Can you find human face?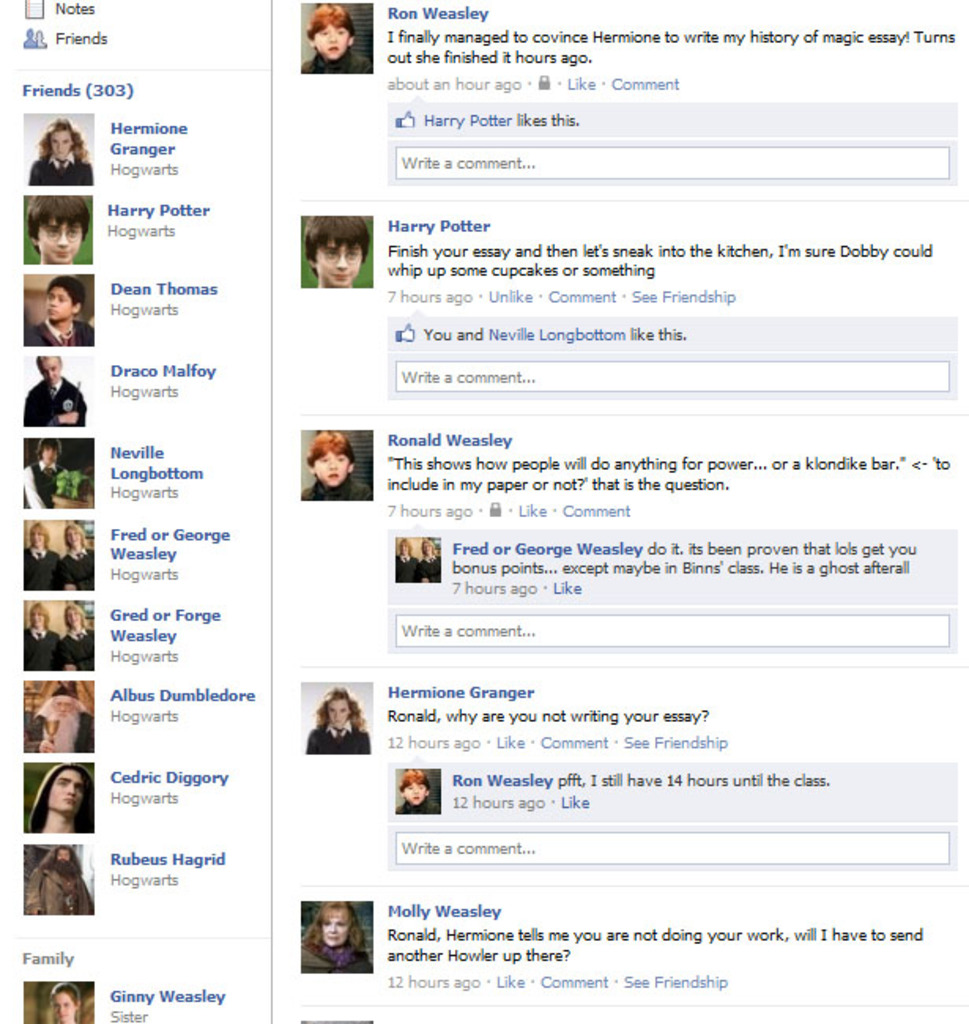
Yes, bounding box: 32,607,44,625.
